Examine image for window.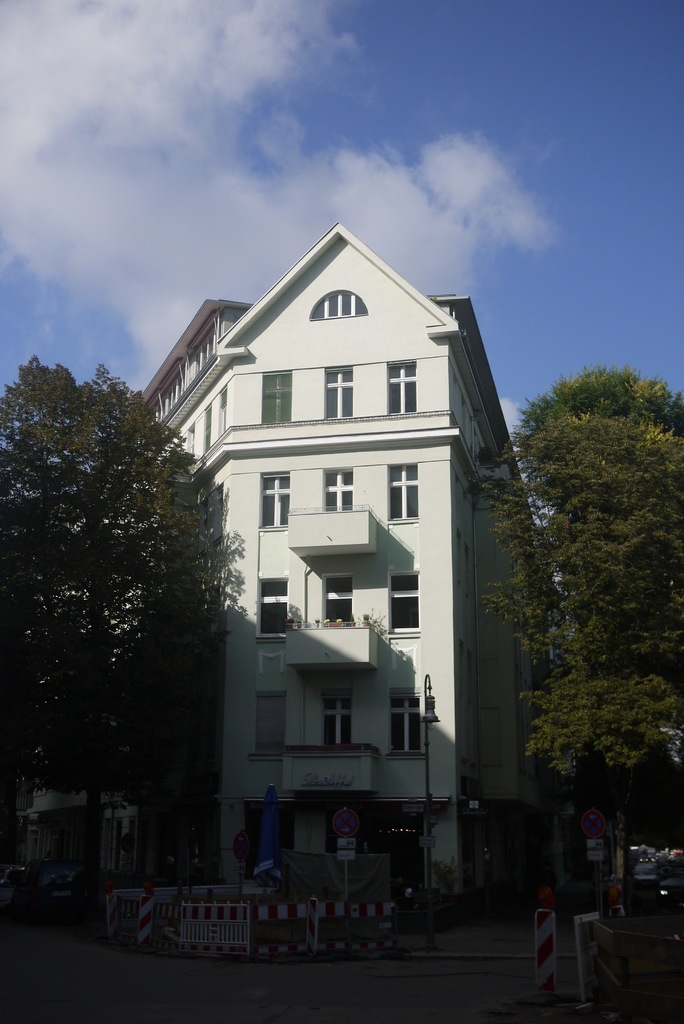
Examination result: <box>313,289,368,319</box>.
